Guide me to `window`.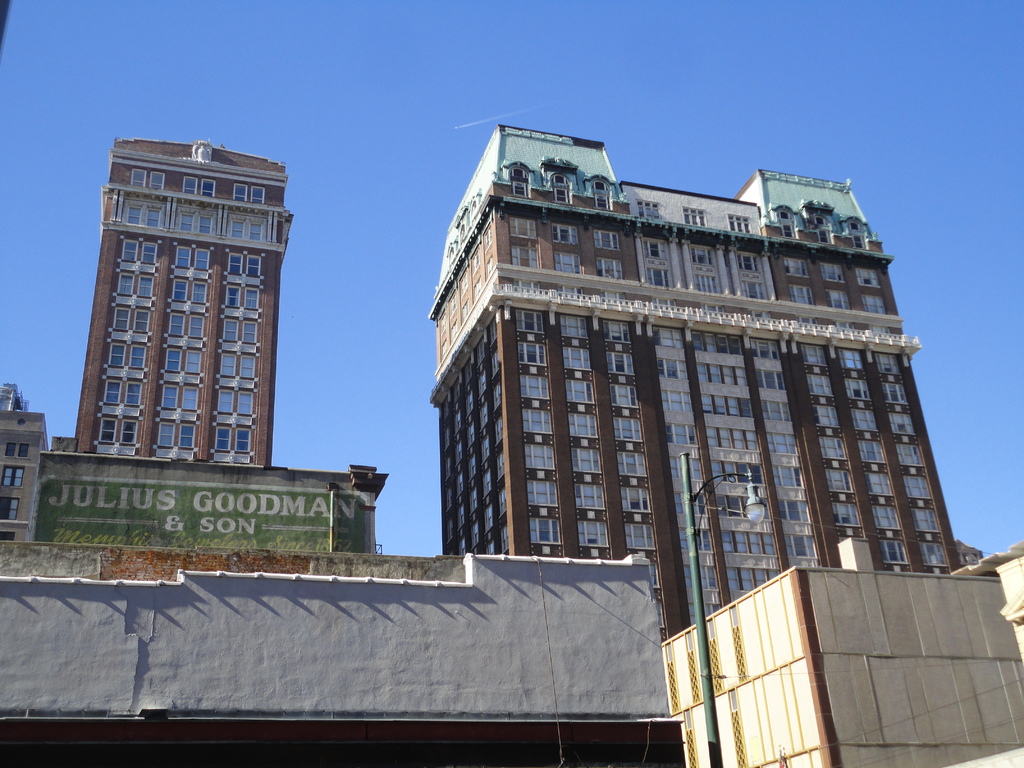
Guidance: x1=117, y1=236, x2=159, y2=264.
